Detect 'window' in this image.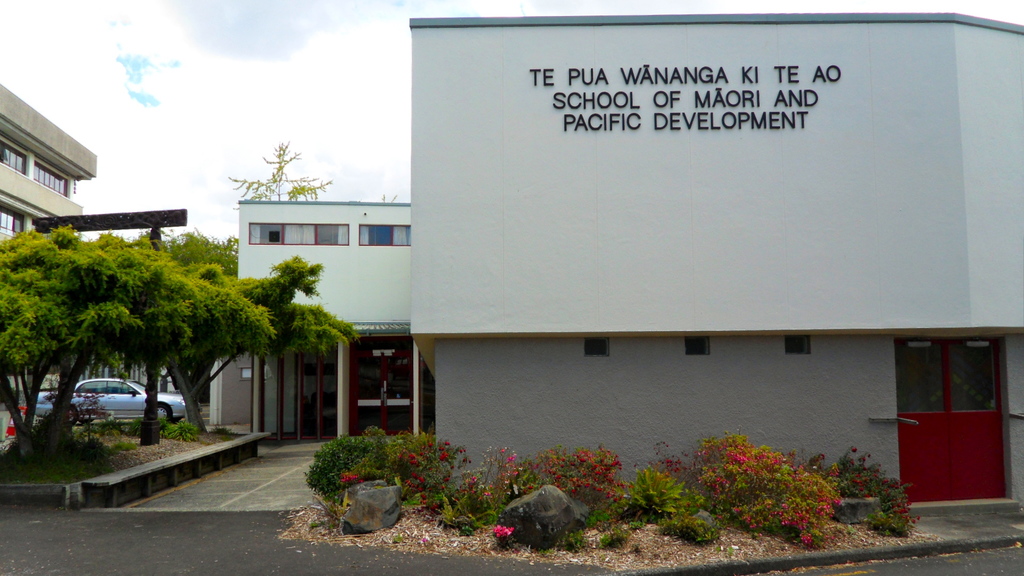
Detection: 0/141/29/175.
